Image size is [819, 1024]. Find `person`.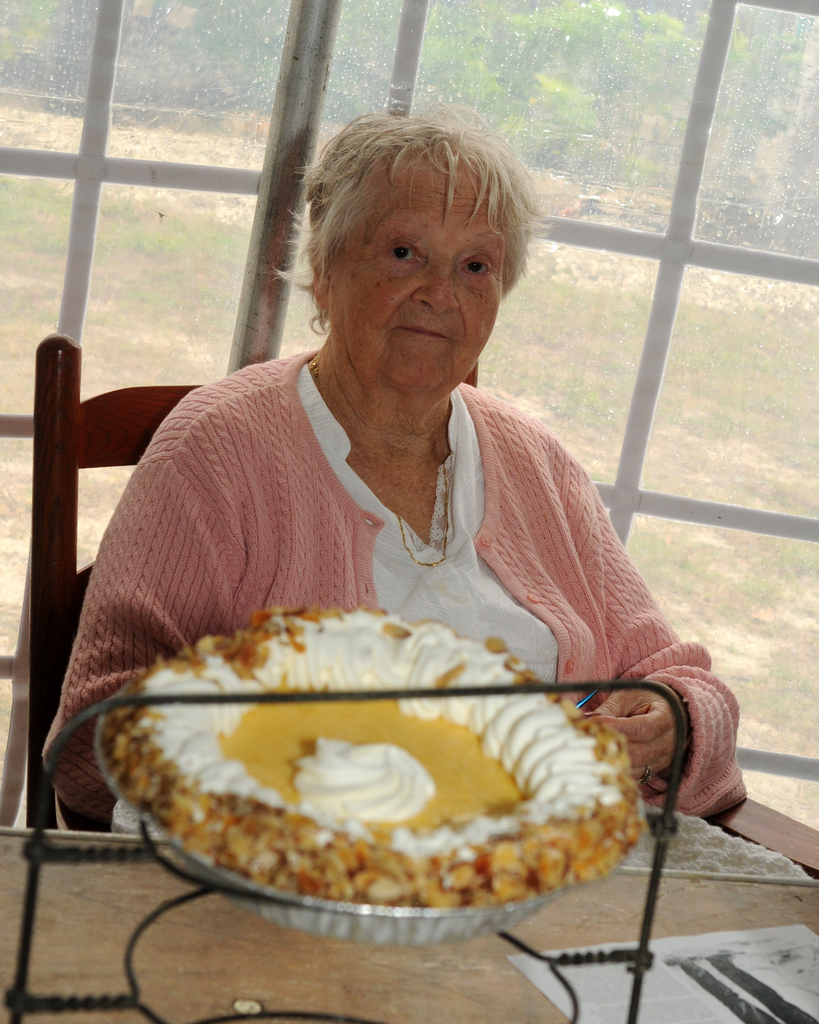
crop(47, 108, 765, 833).
